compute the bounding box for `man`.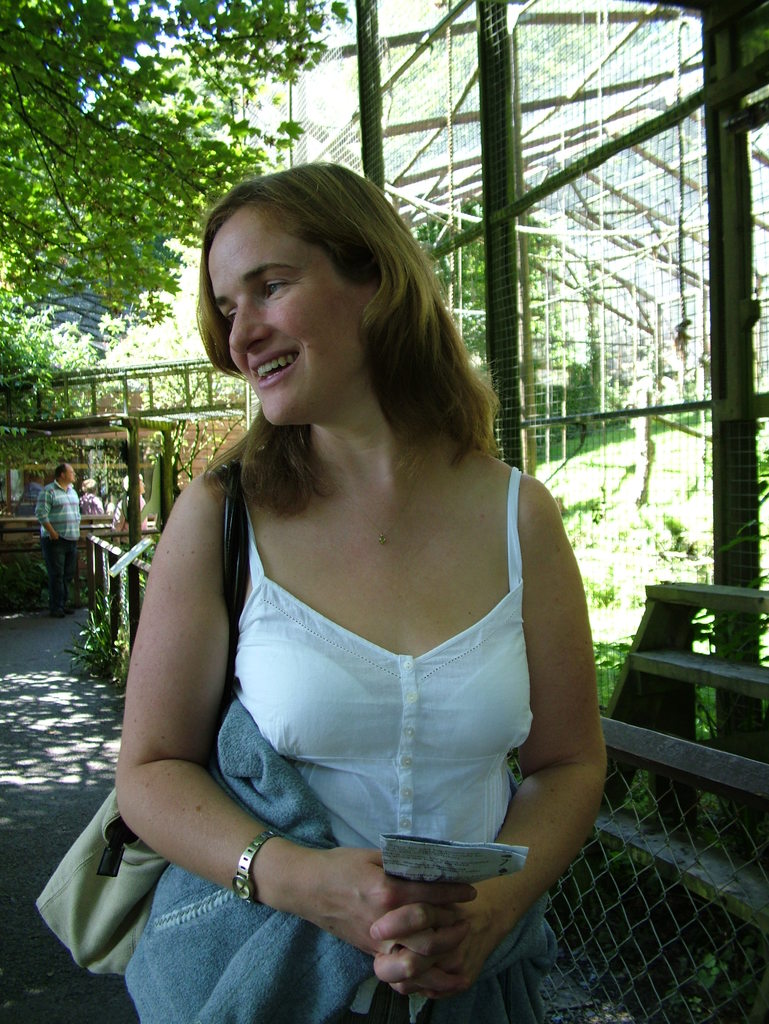
left=35, top=468, right=80, bottom=616.
